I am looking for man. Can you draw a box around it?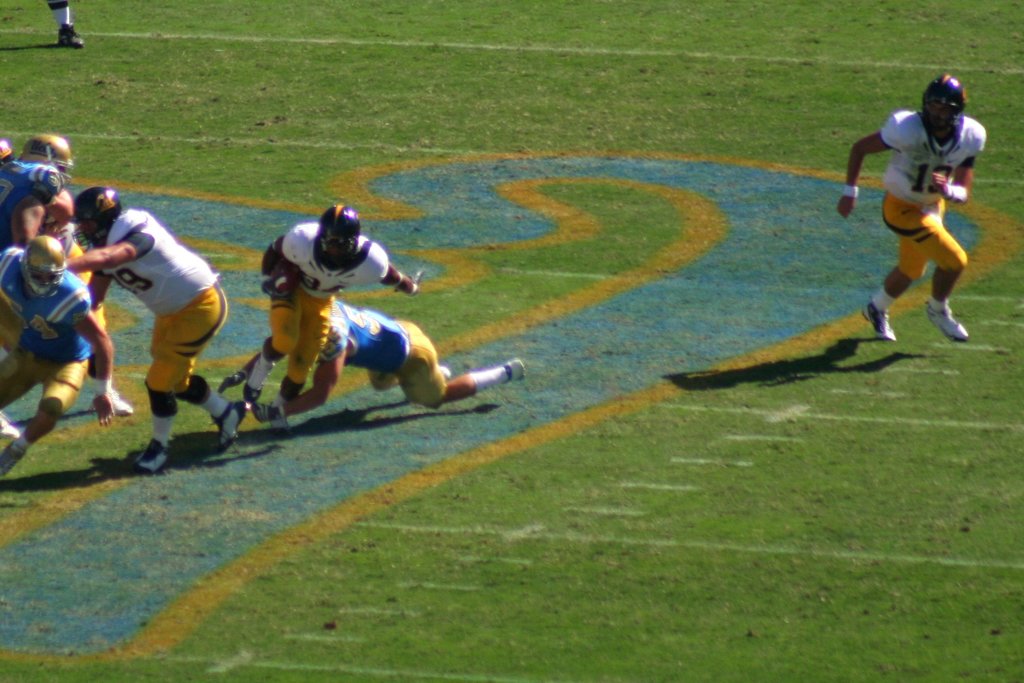
Sure, the bounding box is crop(851, 77, 997, 350).
